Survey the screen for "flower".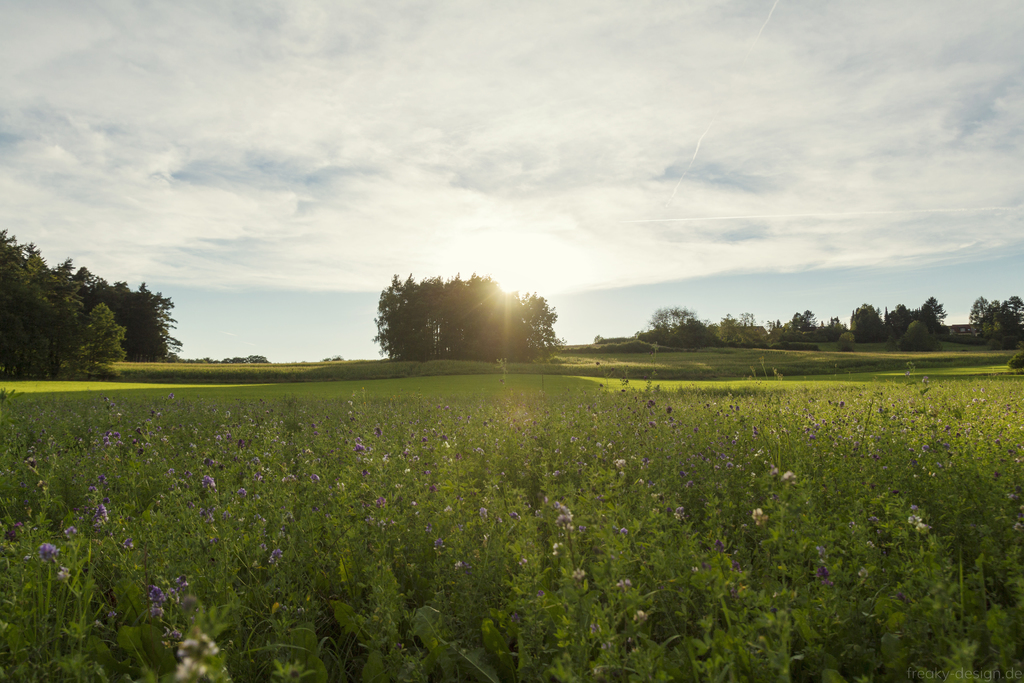
Survey found: 152 409 165 427.
